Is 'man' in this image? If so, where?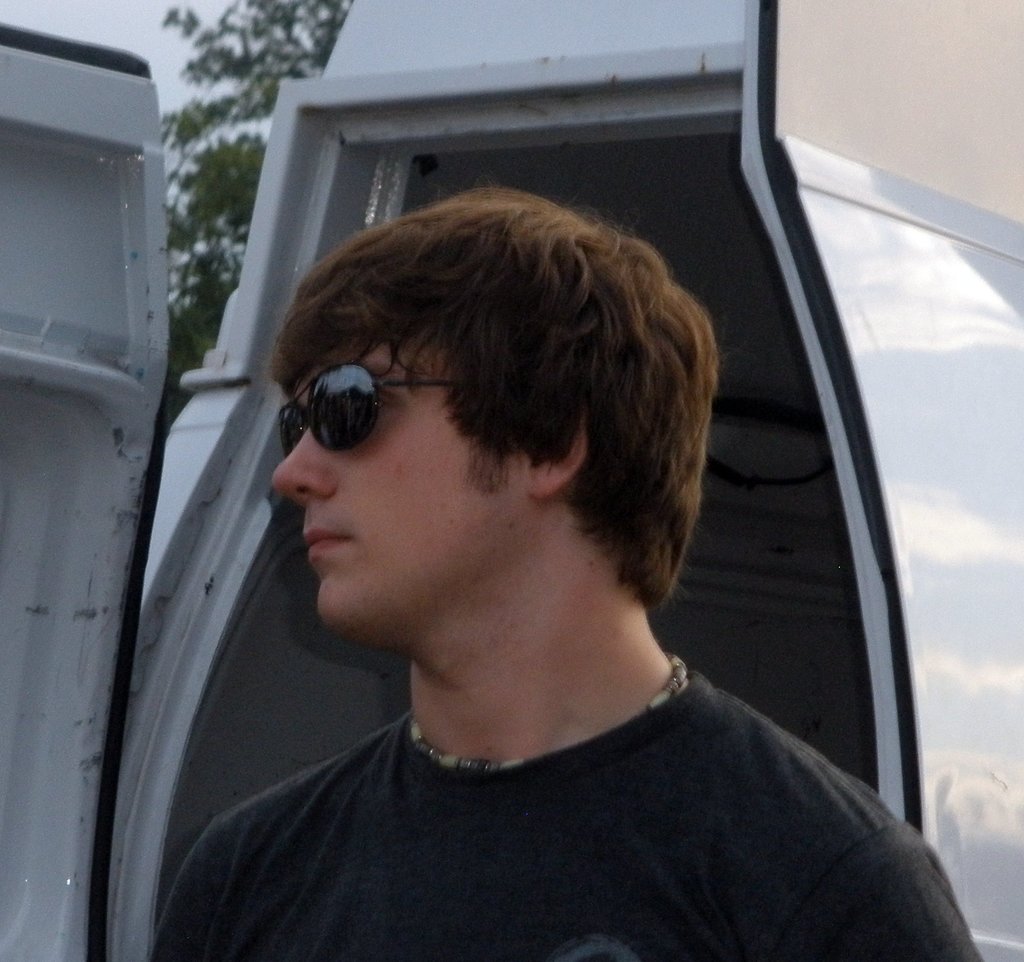
Yes, at 142,188,983,961.
